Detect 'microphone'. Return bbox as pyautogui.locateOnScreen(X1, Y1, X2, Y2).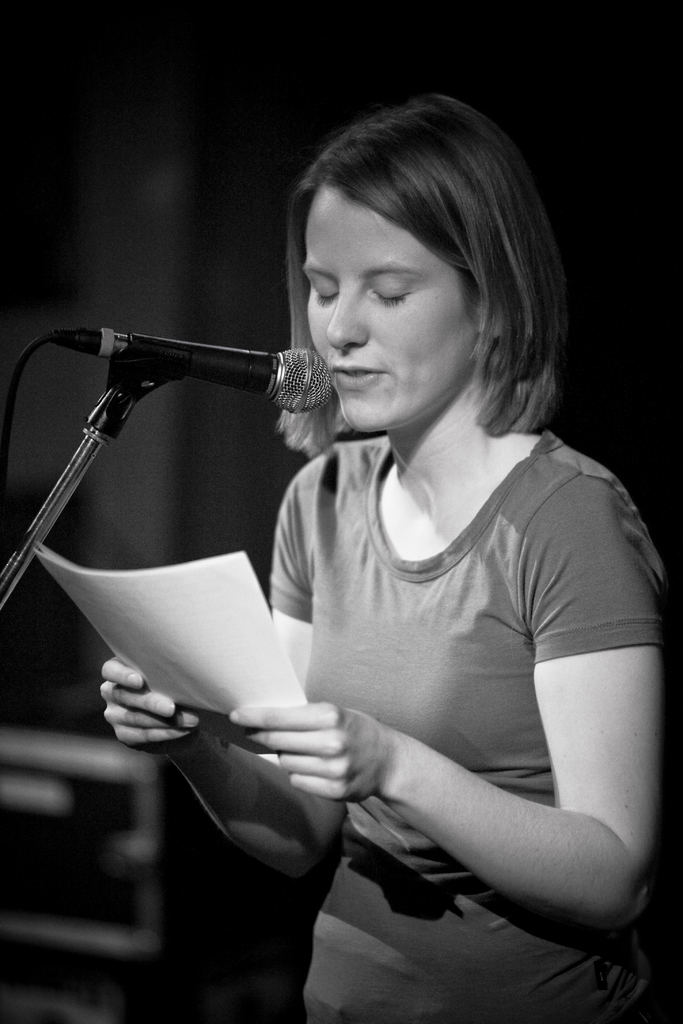
pyautogui.locateOnScreen(64, 319, 350, 412).
